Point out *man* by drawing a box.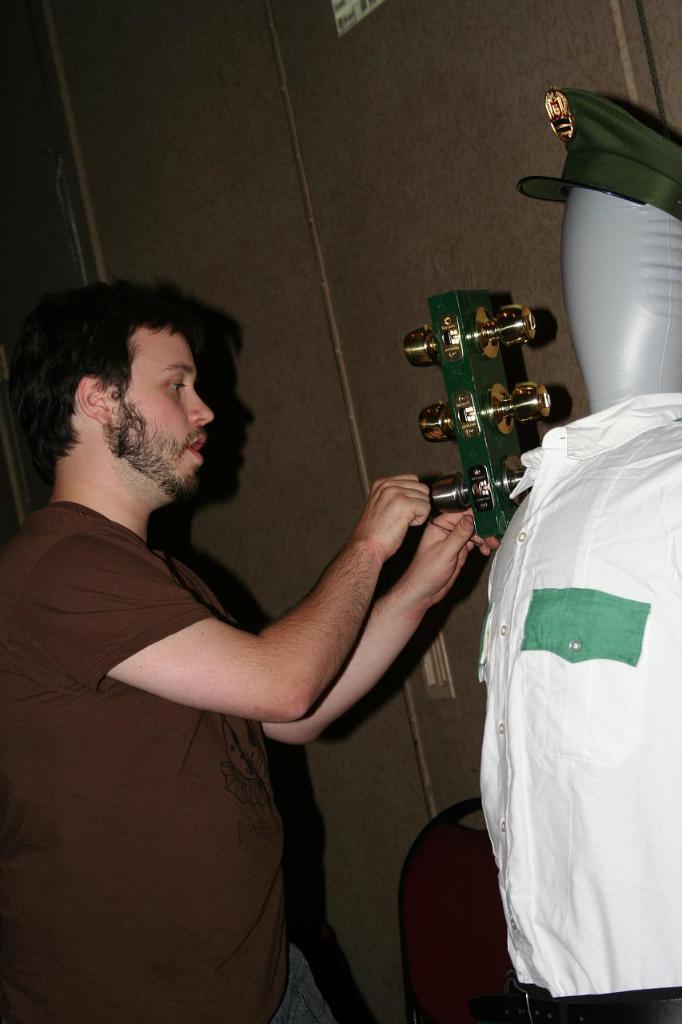
[left=12, top=229, right=498, bottom=999].
